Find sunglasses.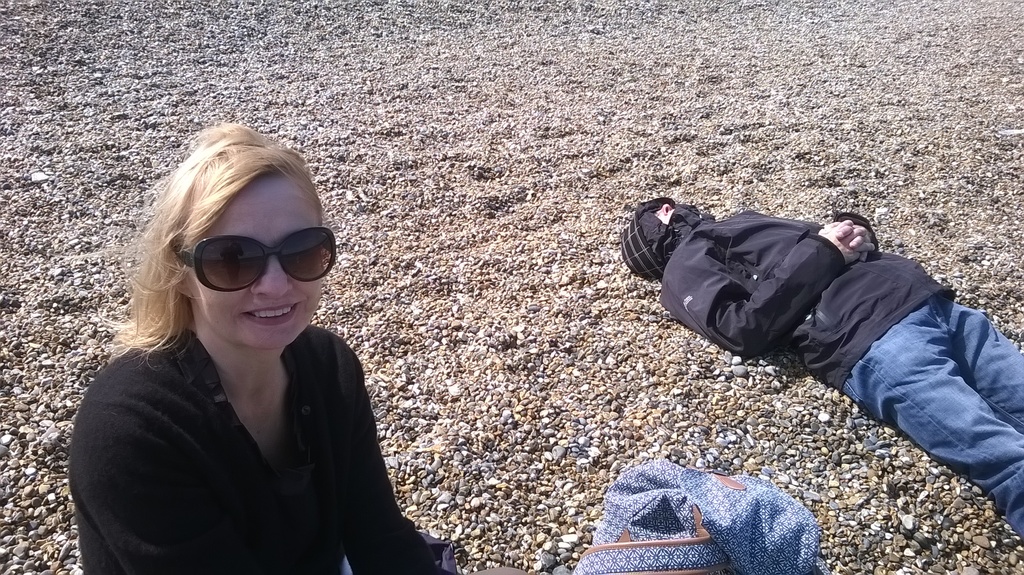
<bbox>172, 229, 337, 292</bbox>.
